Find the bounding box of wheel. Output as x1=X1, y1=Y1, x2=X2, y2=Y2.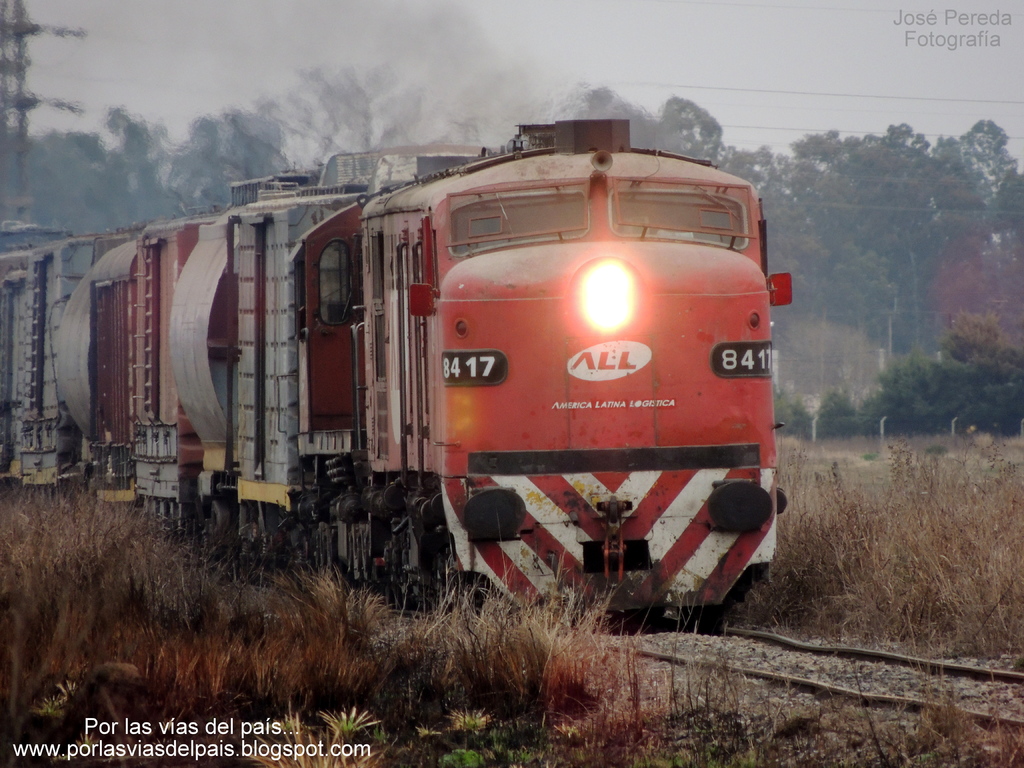
x1=354, y1=518, x2=390, y2=604.
